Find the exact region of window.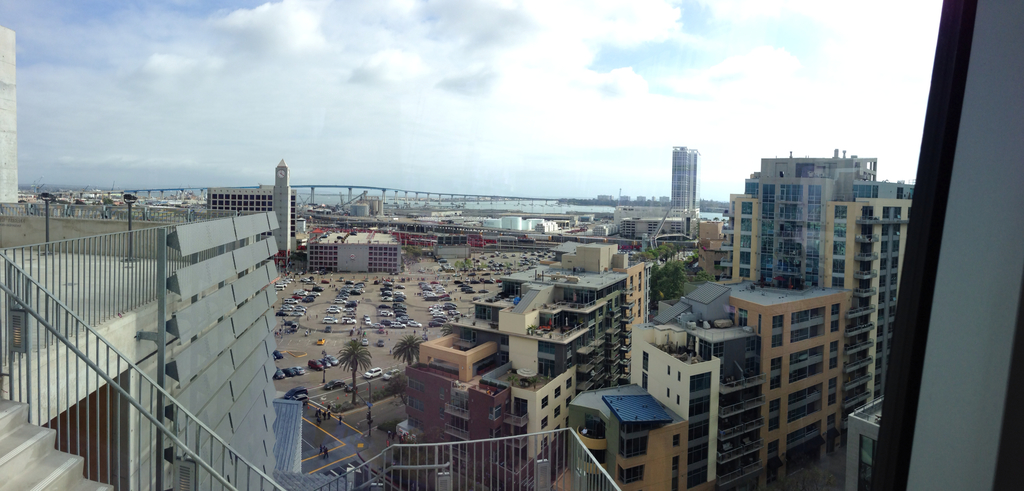
Exact region: left=554, top=385, right=561, bottom=395.
